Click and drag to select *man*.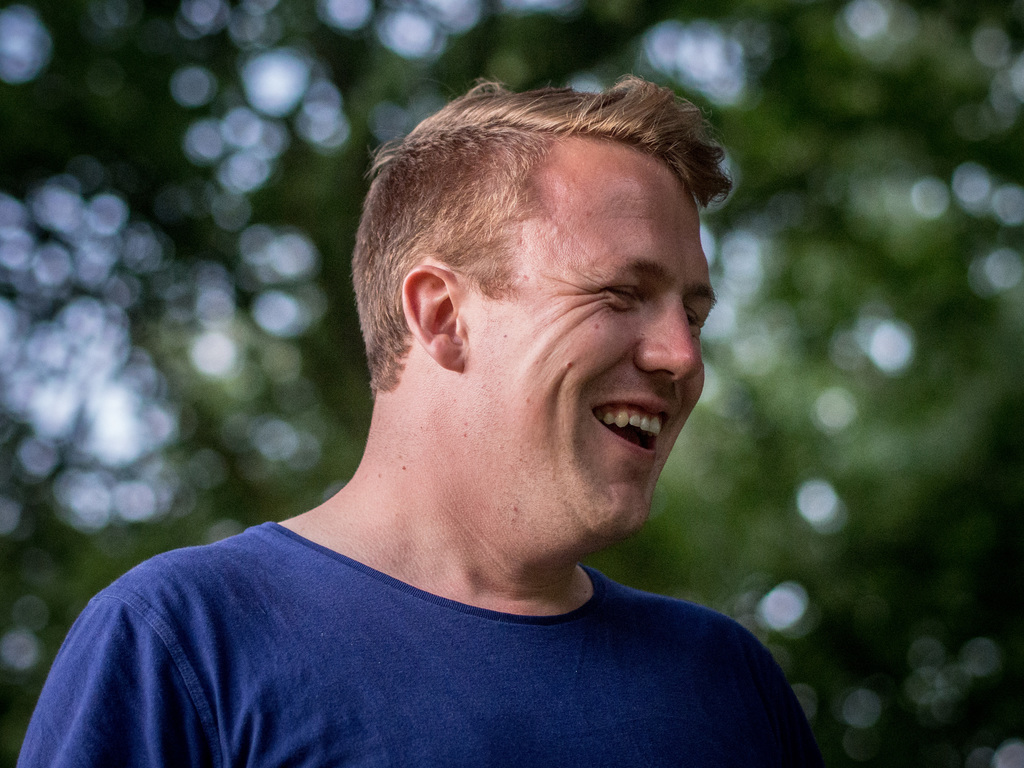
Selection: 10 88 833 767.
